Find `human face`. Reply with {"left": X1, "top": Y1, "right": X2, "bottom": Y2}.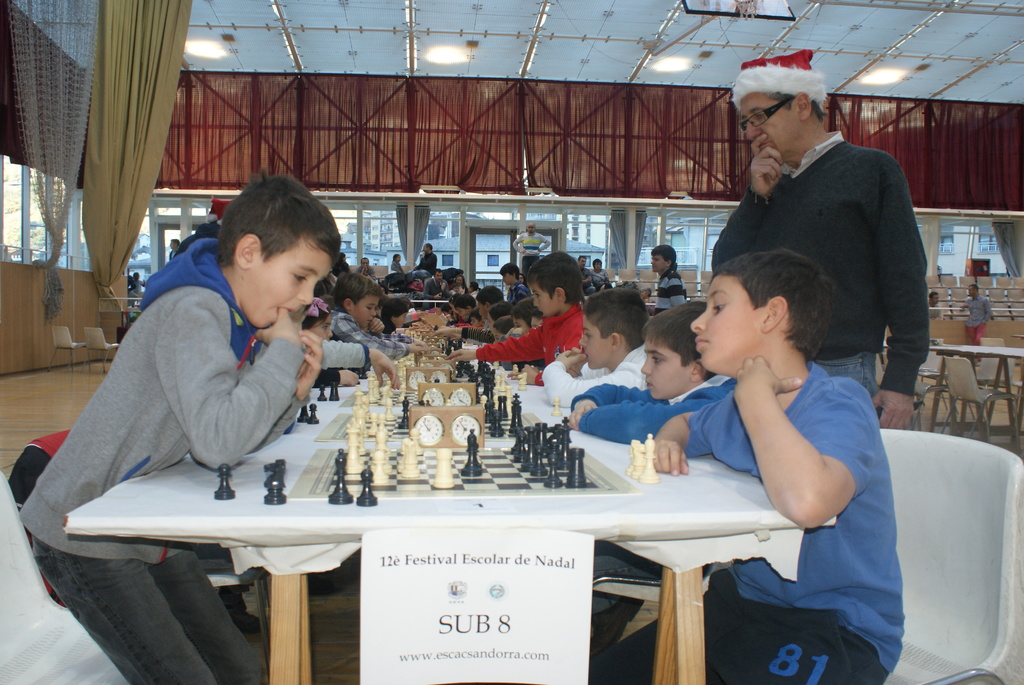
{"left": 575, "top": 315, "right": 614, "bottom": 372}.
